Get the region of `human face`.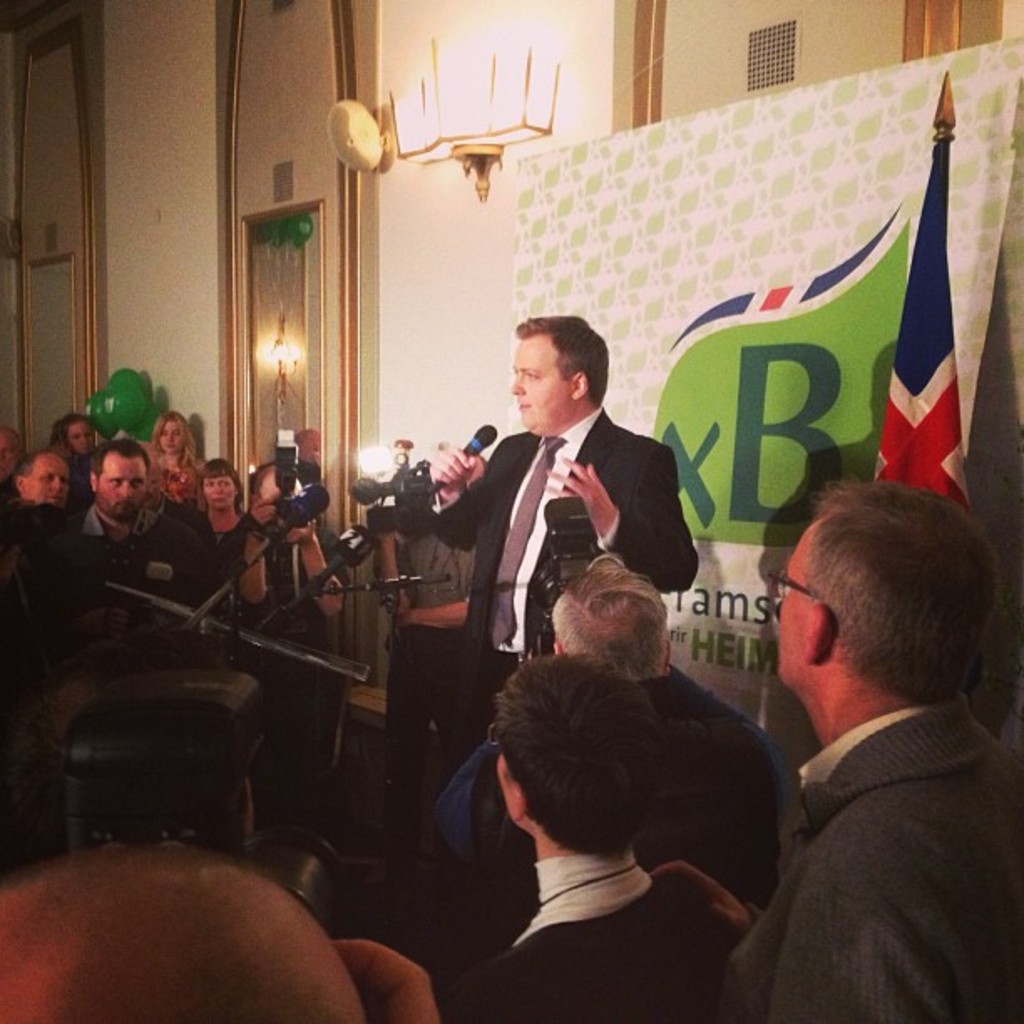
23/457/67/510.
